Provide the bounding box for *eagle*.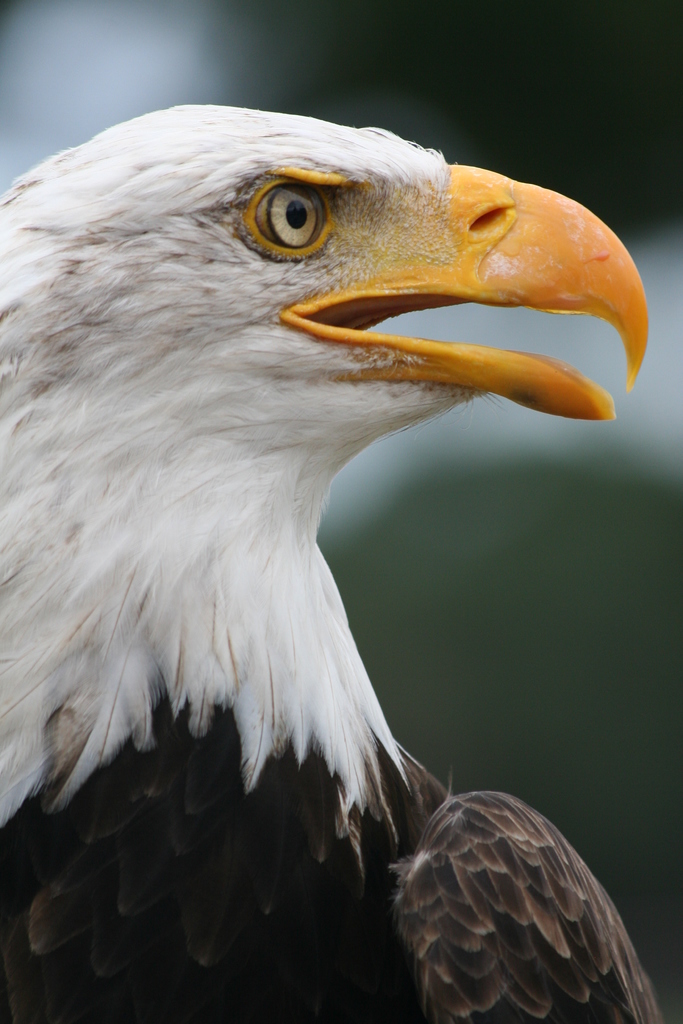
0/102/677/1023.
